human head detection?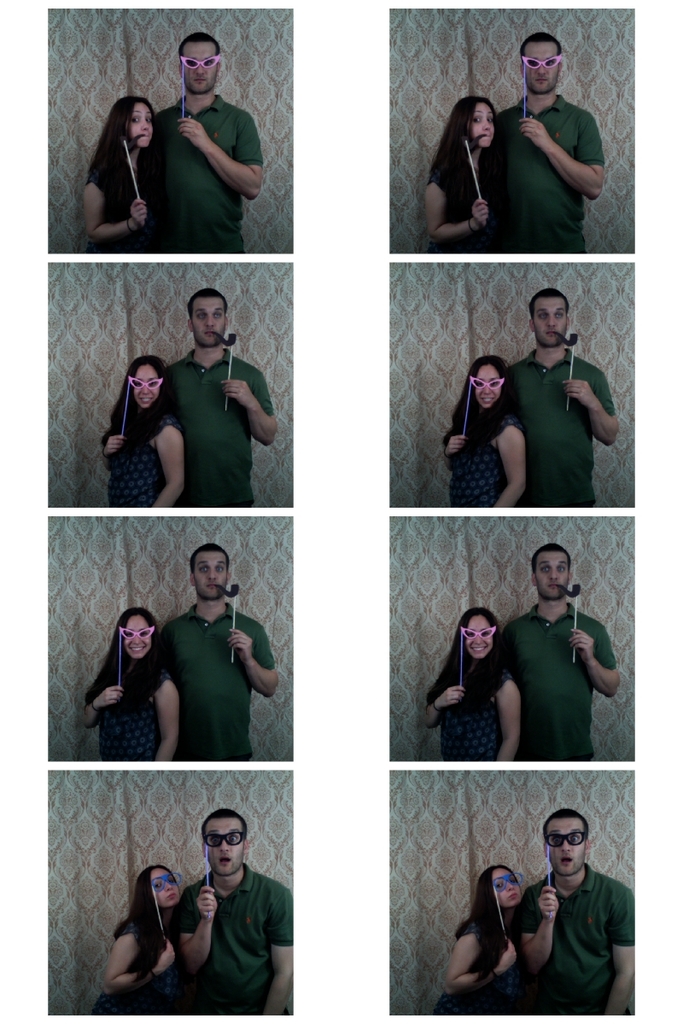
{"left": 468, "top": 350, "right": 505, "bottom": 413}
